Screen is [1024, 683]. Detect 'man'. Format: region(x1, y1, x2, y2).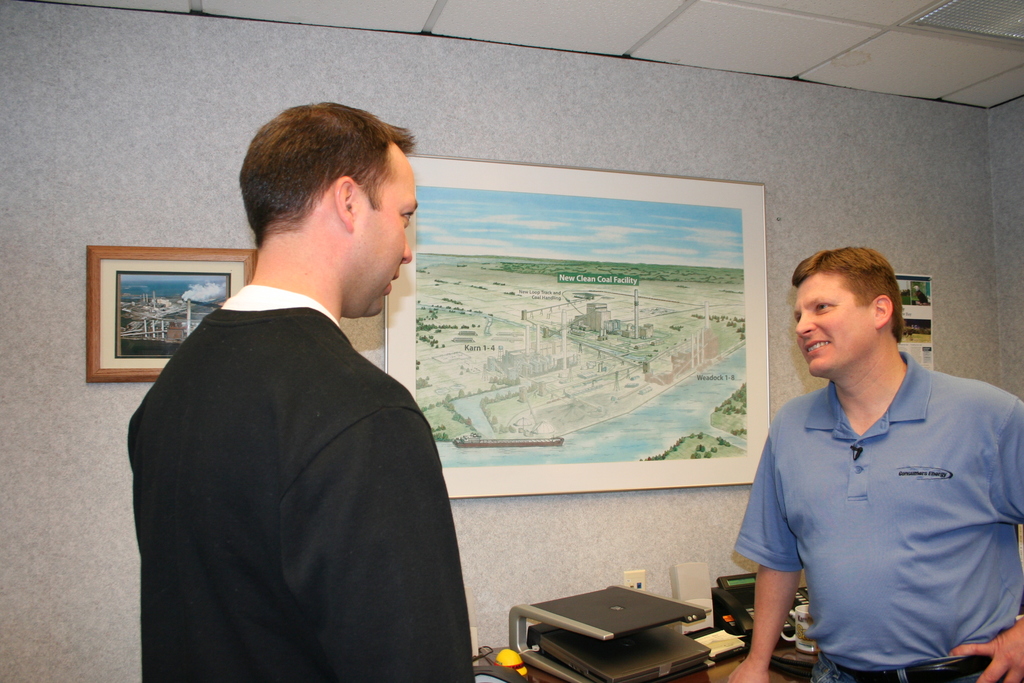
region(735, 233, 1010, 673).
